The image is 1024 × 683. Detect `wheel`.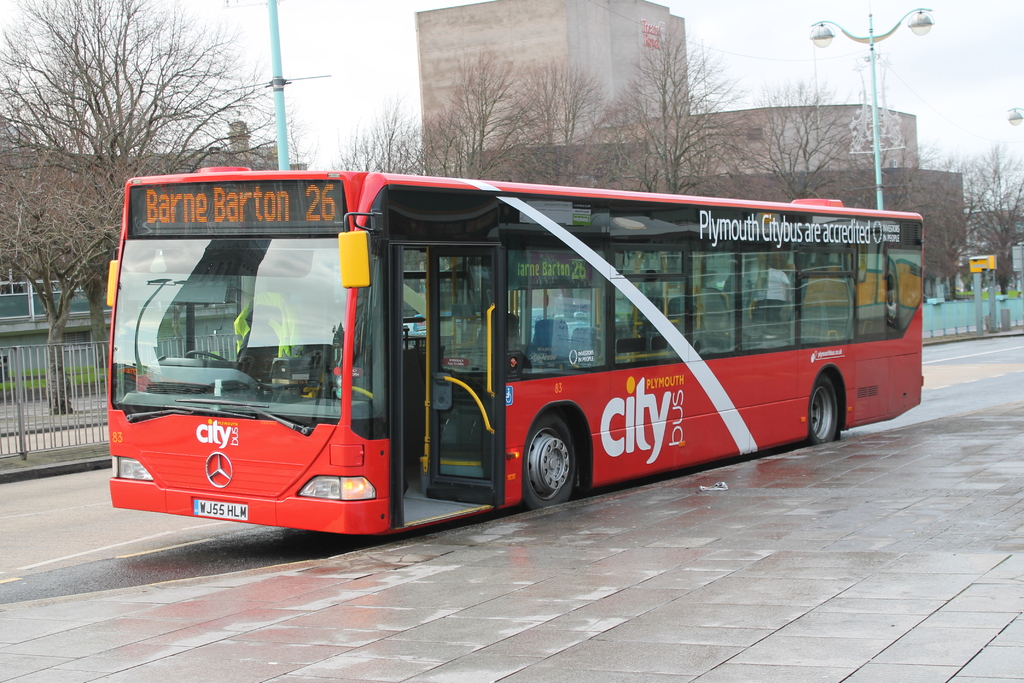
Detection: <box>182,350,236,368</box>.
